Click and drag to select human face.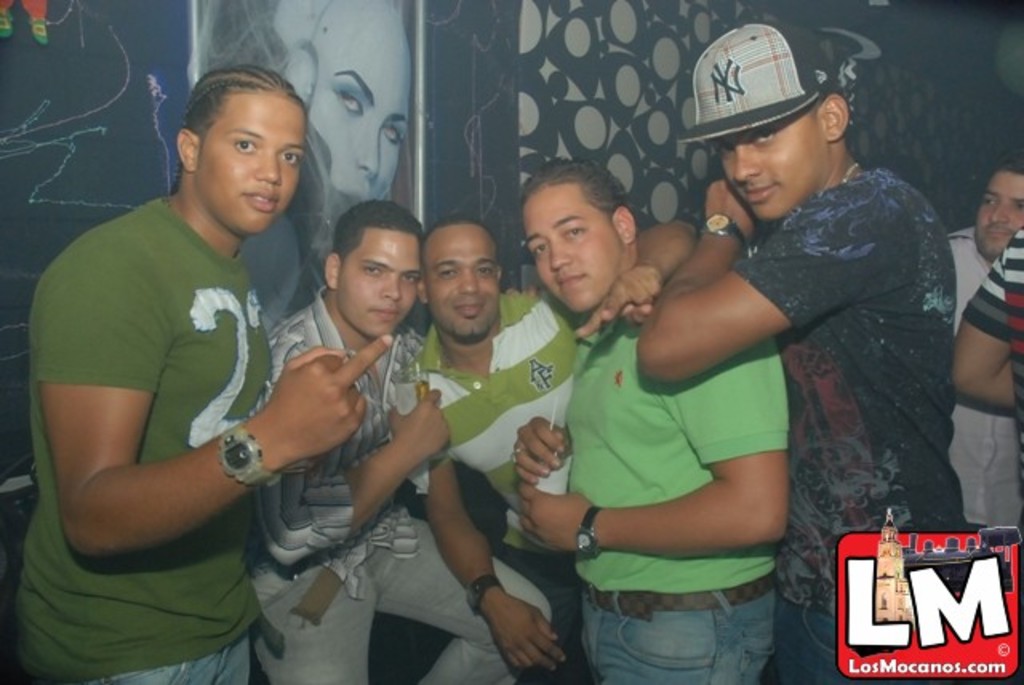
Selection: BBox(722, 126, 829, 222).
